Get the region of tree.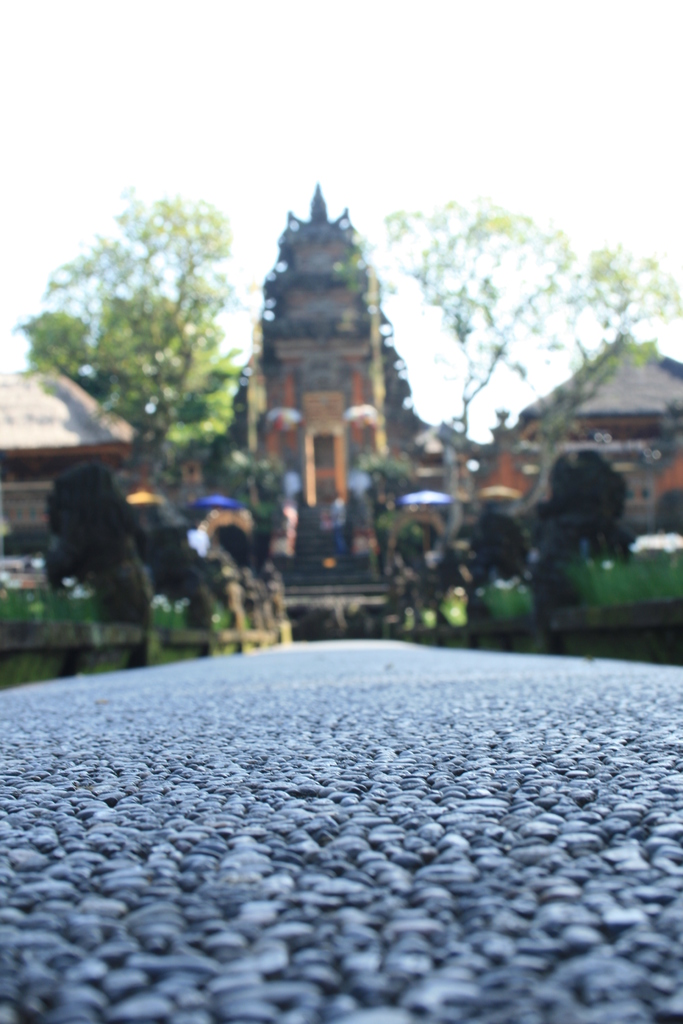
left=0, top=178, right=226, bottom=500.
